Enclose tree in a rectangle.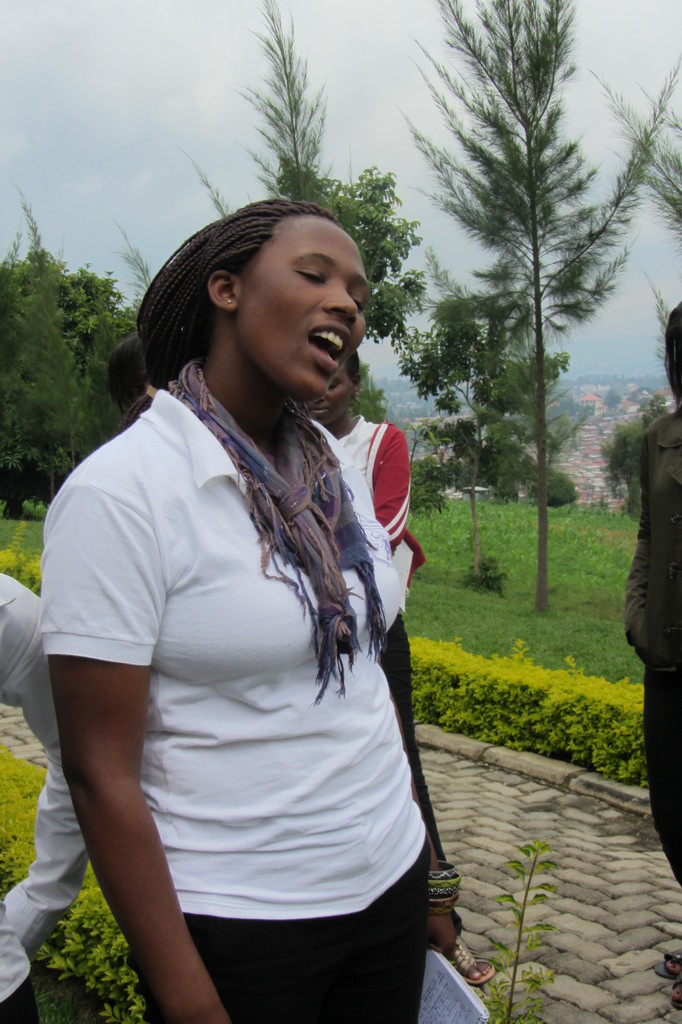
x1=605, y1=392, x2=673, y2=518.
